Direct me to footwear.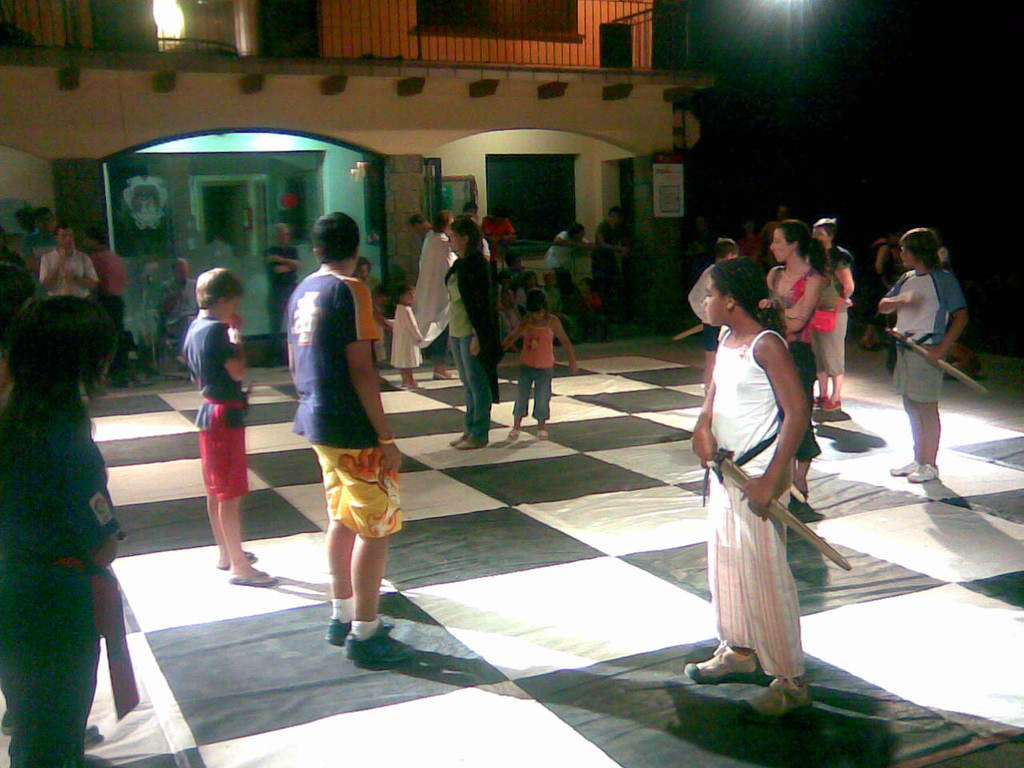
Direction: 682/638/764/686.
